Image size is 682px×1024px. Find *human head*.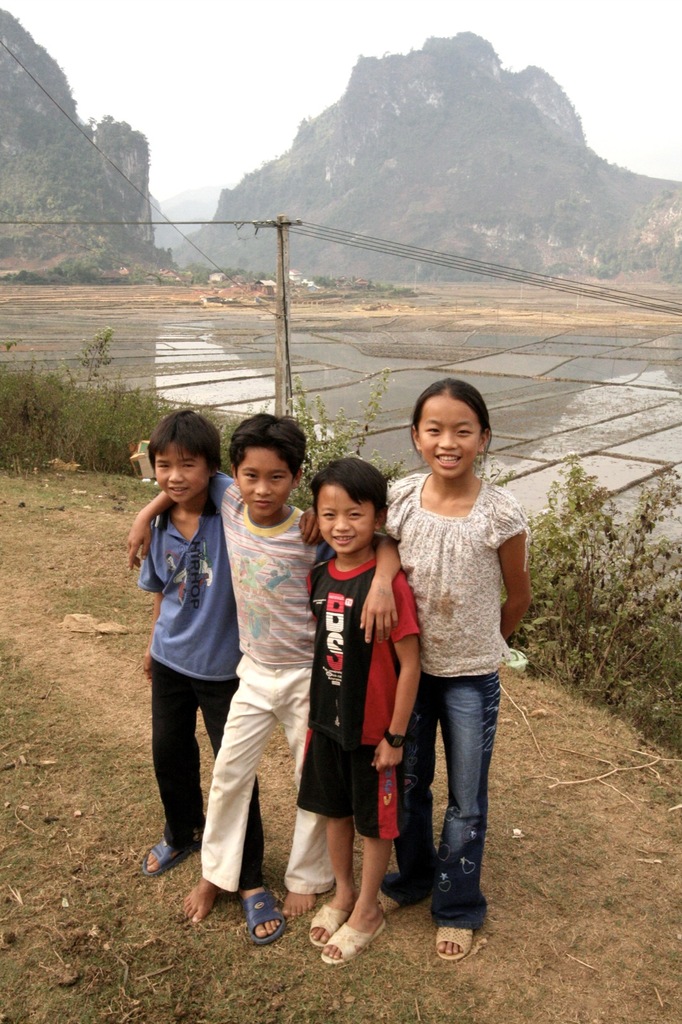
bbox=(404, 378, 495, 472).
